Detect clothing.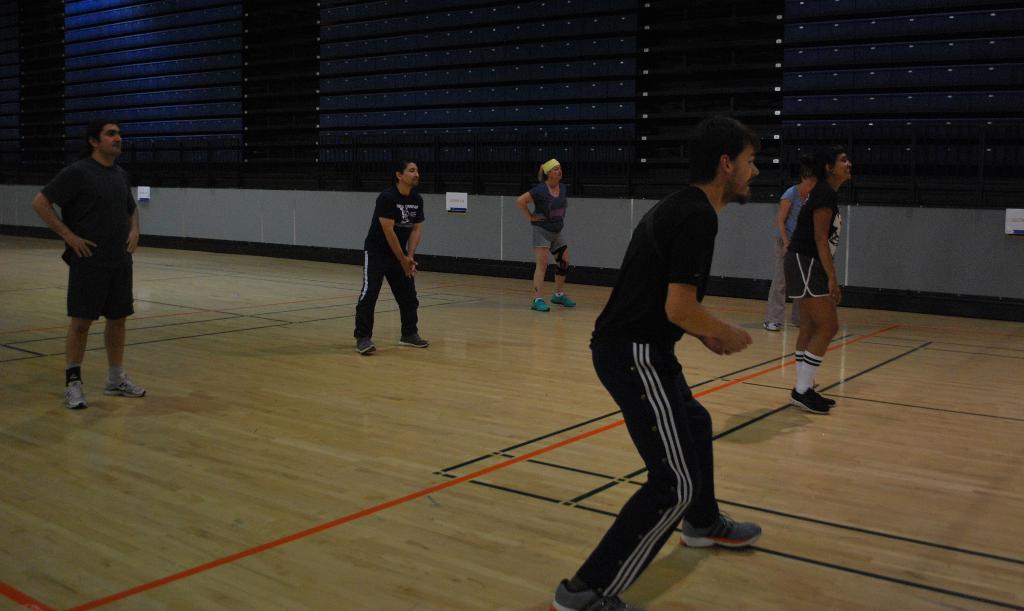
Detected at [left=47, top=131, right=134, bottom=358].
